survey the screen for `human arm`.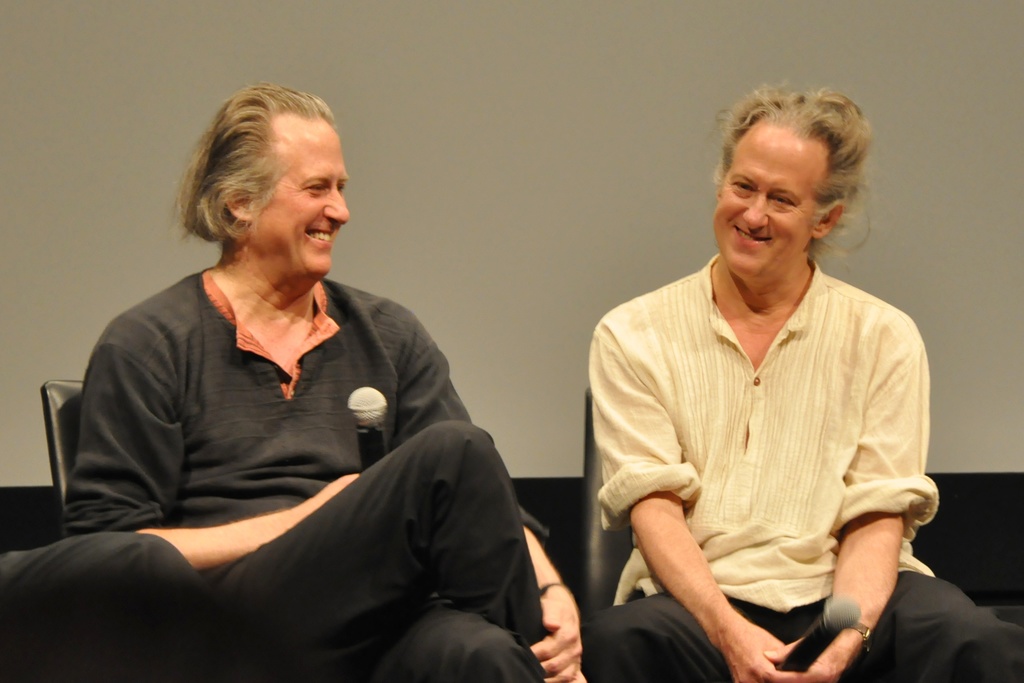
Survey found: x1=529 y1=523 x2=590 y2=682.
